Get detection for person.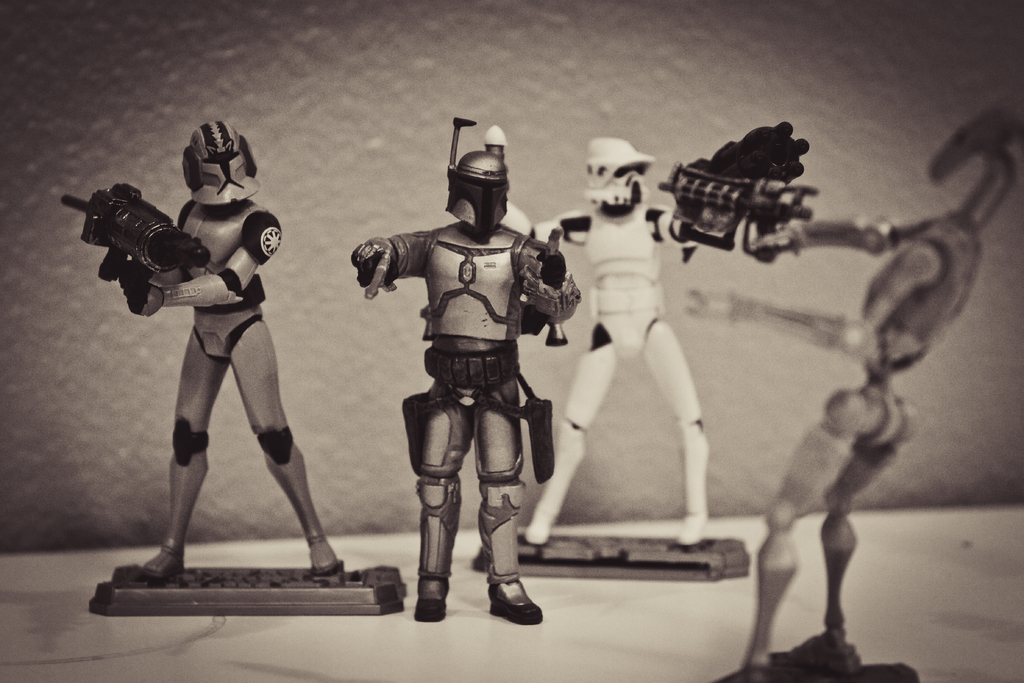
Detection: left=364, top=119, right=570, bottom=634.
